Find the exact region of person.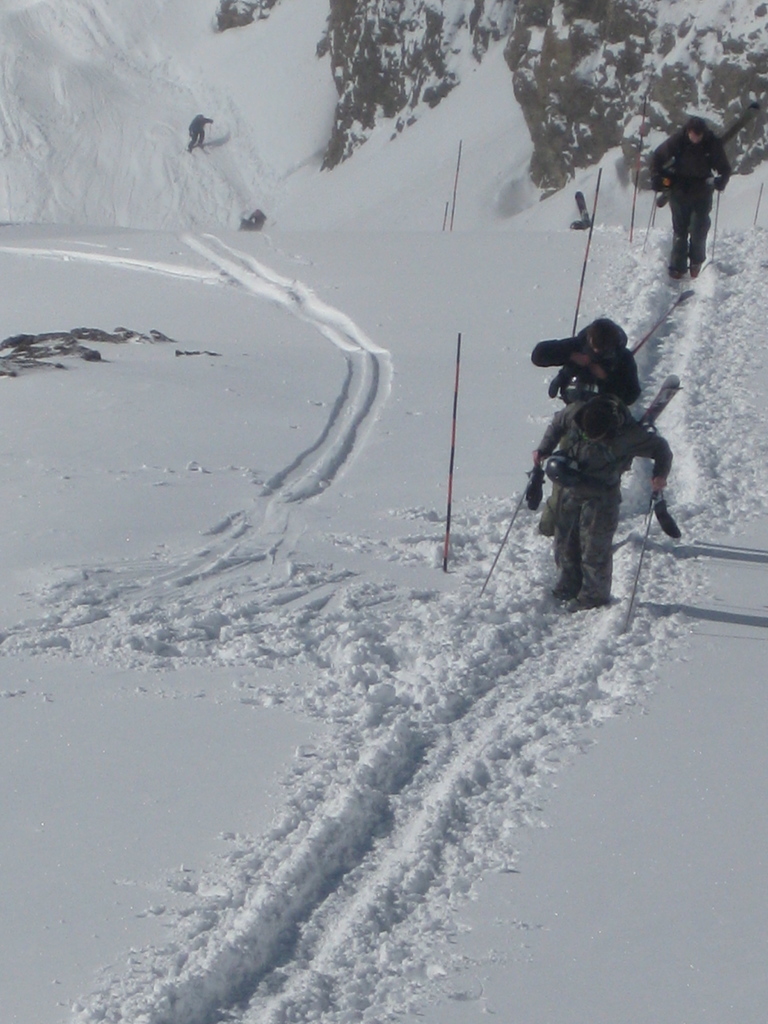
Exact region: 648, 116, 734, 282.
